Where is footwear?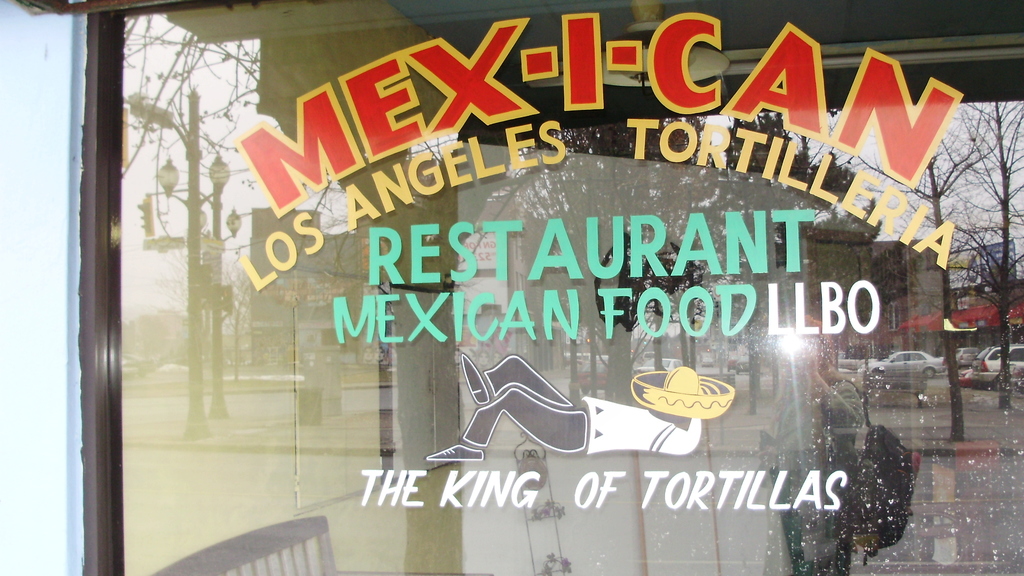
<box>457,354,499,408</box>.
